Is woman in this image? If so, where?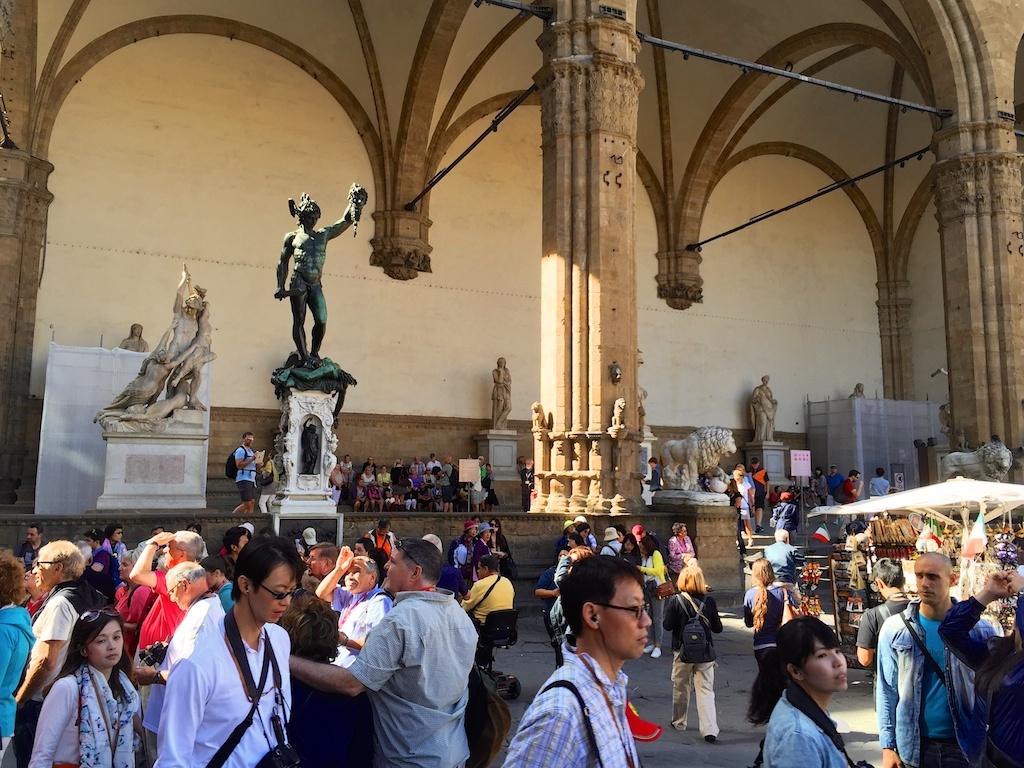
Yes, at (533, 549, 567, 668).
